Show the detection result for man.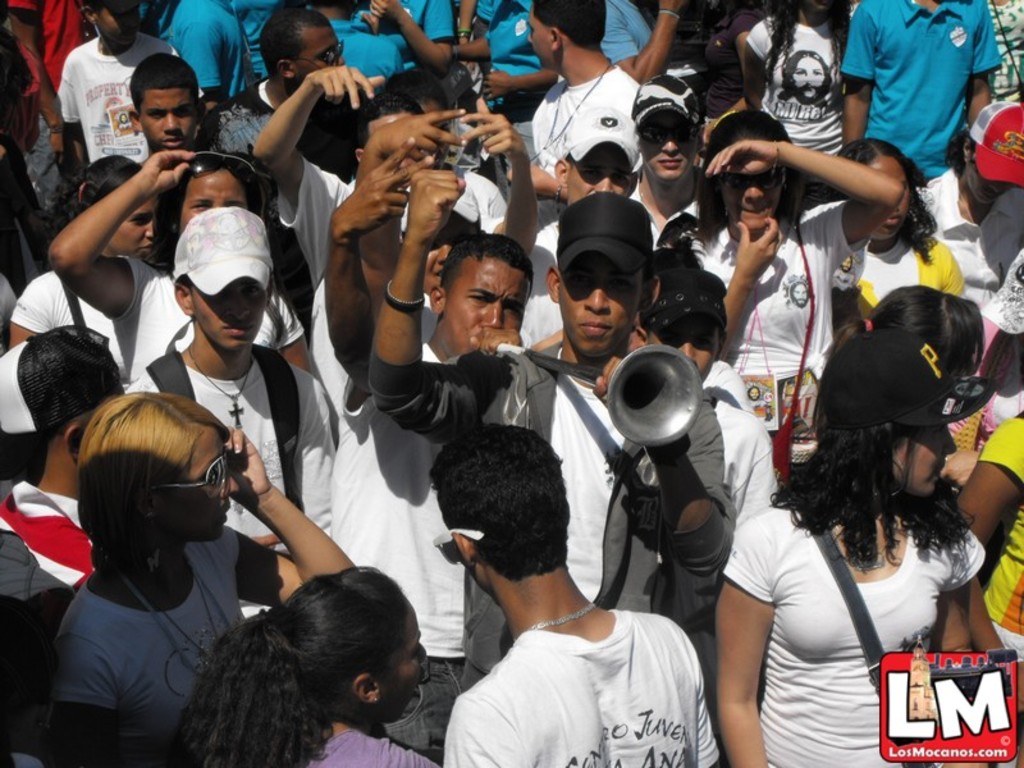
<bbox>367, 165, 660, 378</bbox>.
